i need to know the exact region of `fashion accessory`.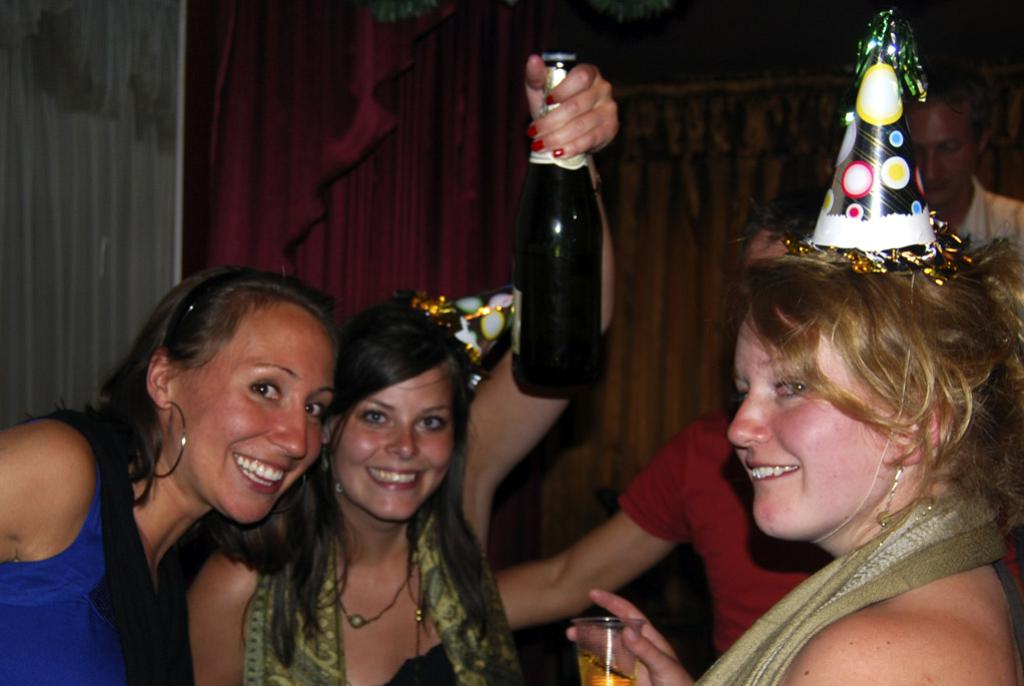
Region: [140,397,189,482].
